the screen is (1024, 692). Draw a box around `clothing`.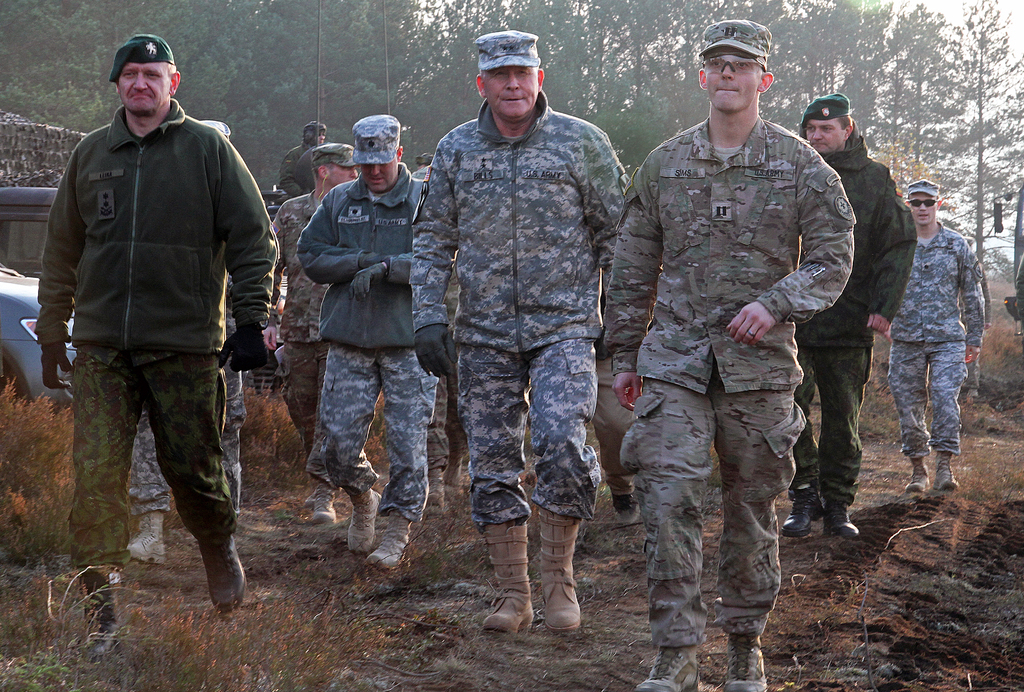
<bbox>416, 35, 636, 570</bbox>.
